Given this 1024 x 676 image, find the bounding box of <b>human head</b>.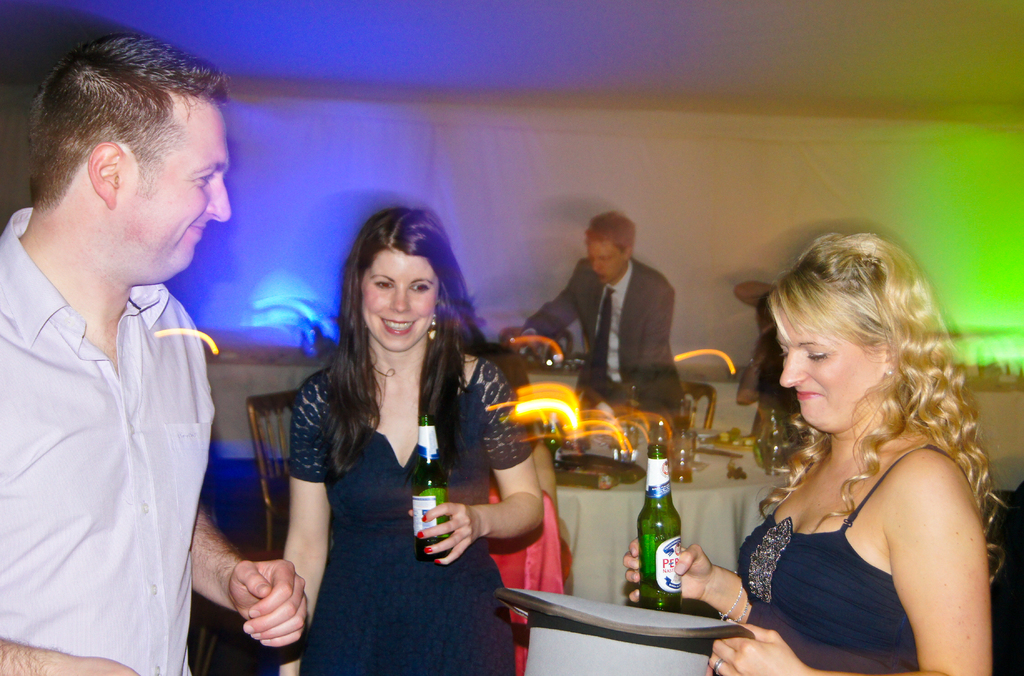
<bbox>343, 207, 455, 353</bbox>.
